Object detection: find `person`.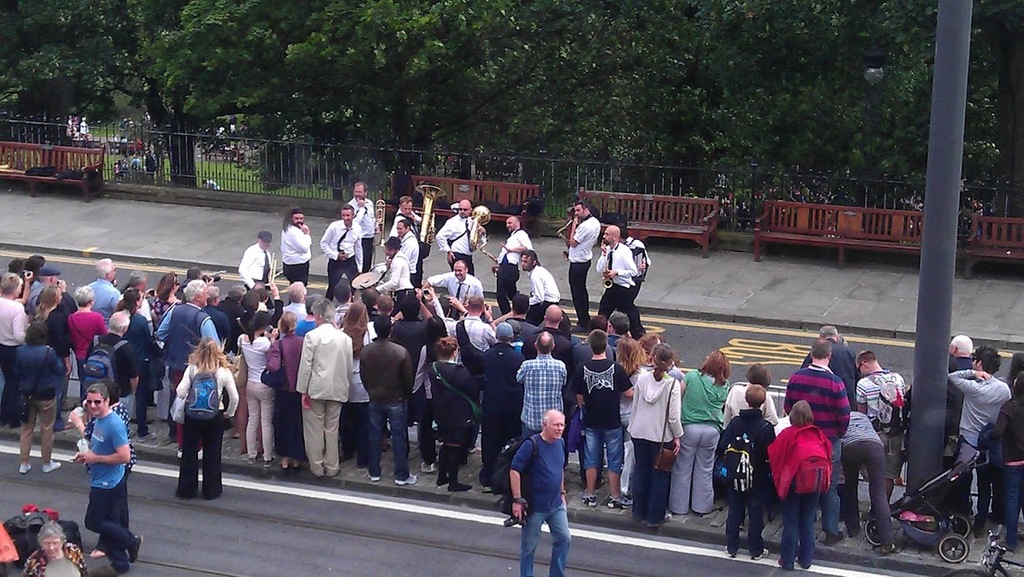
Rect(289, 294, 360, 480).
